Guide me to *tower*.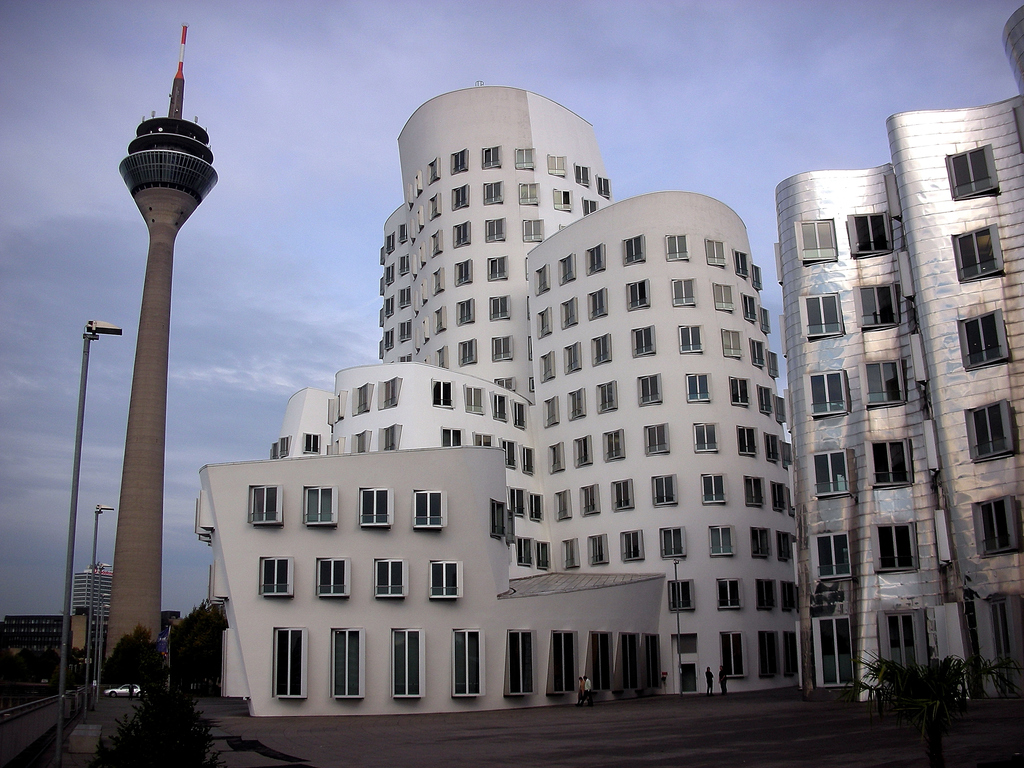
Guidance: x1=400 y1=88 x2=612 y2=399.
